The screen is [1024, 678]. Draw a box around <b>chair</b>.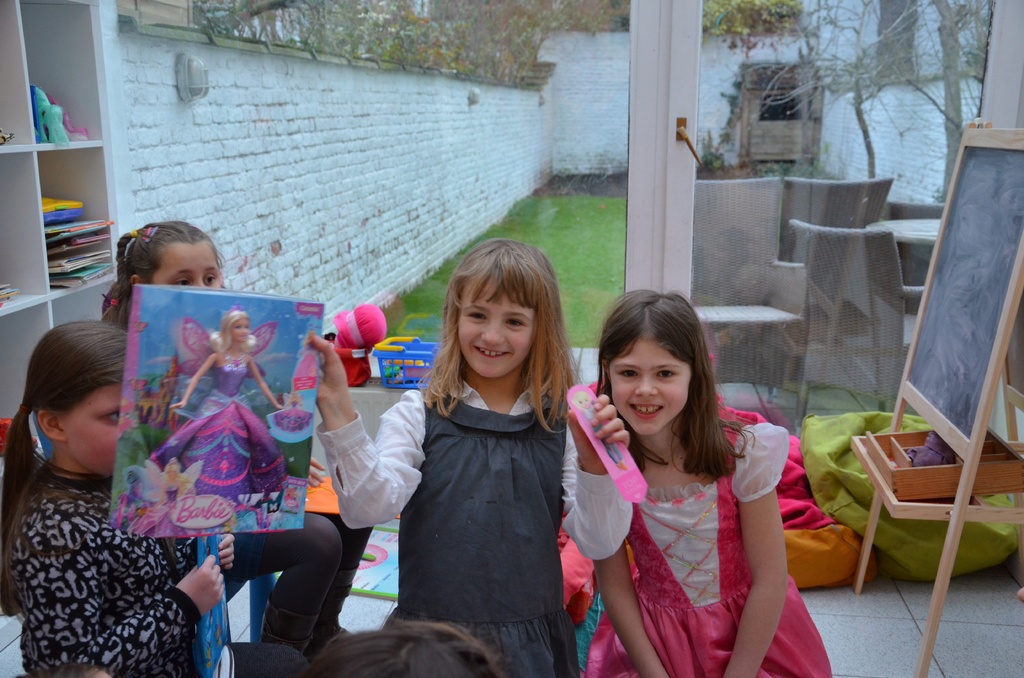
bbox=[851, 124, 1023, 643].
